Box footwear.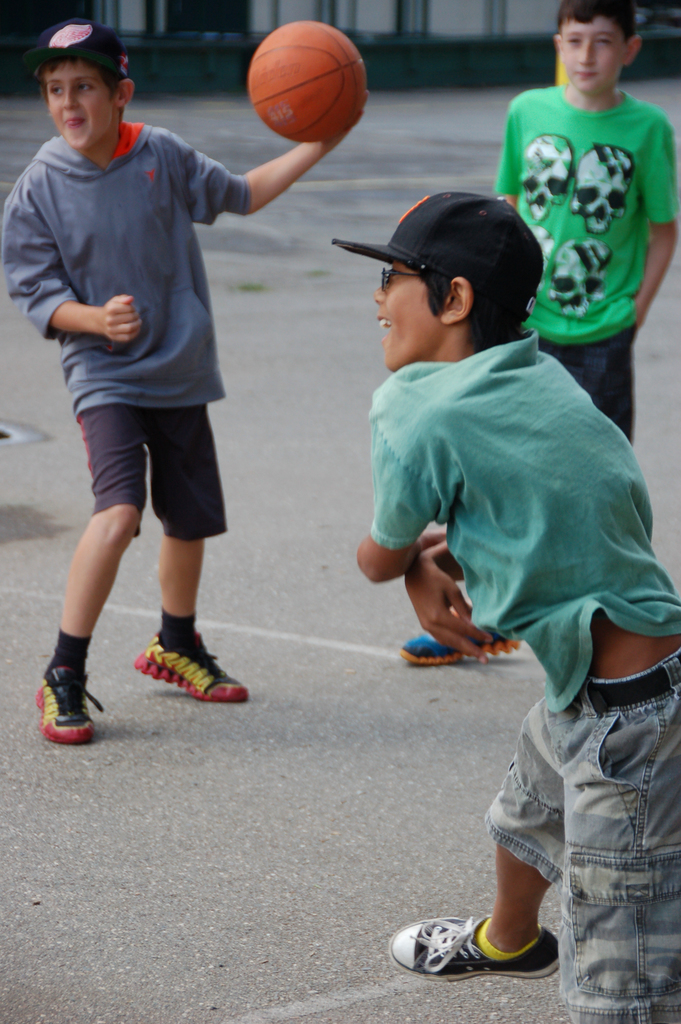
129, 632, 247, 702.
